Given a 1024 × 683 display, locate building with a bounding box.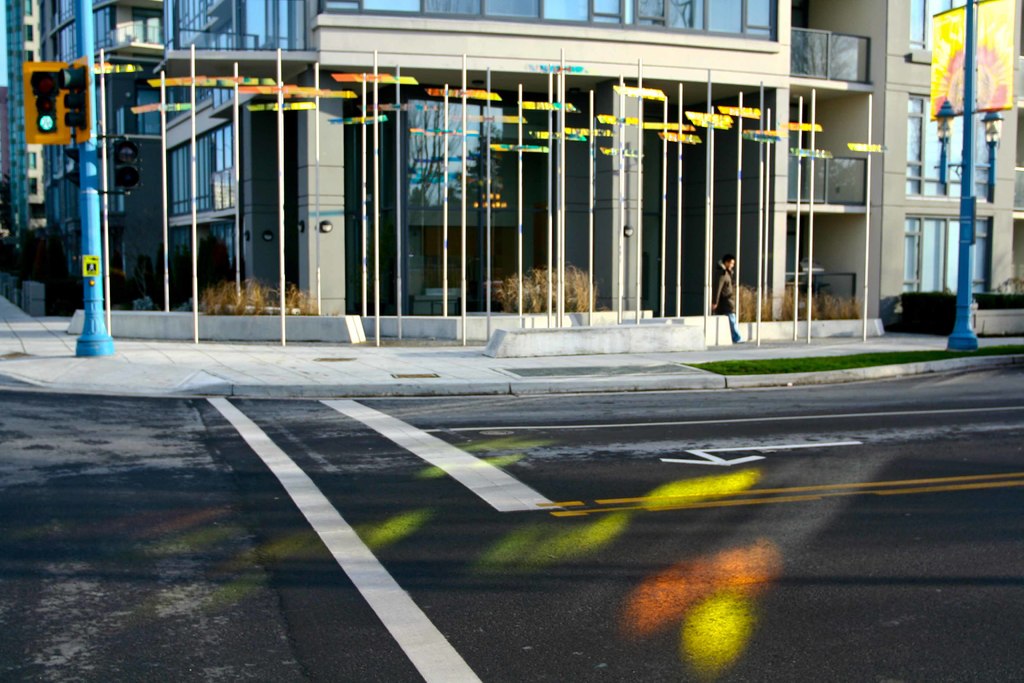
Located: region(58, 0, 948, 317).
